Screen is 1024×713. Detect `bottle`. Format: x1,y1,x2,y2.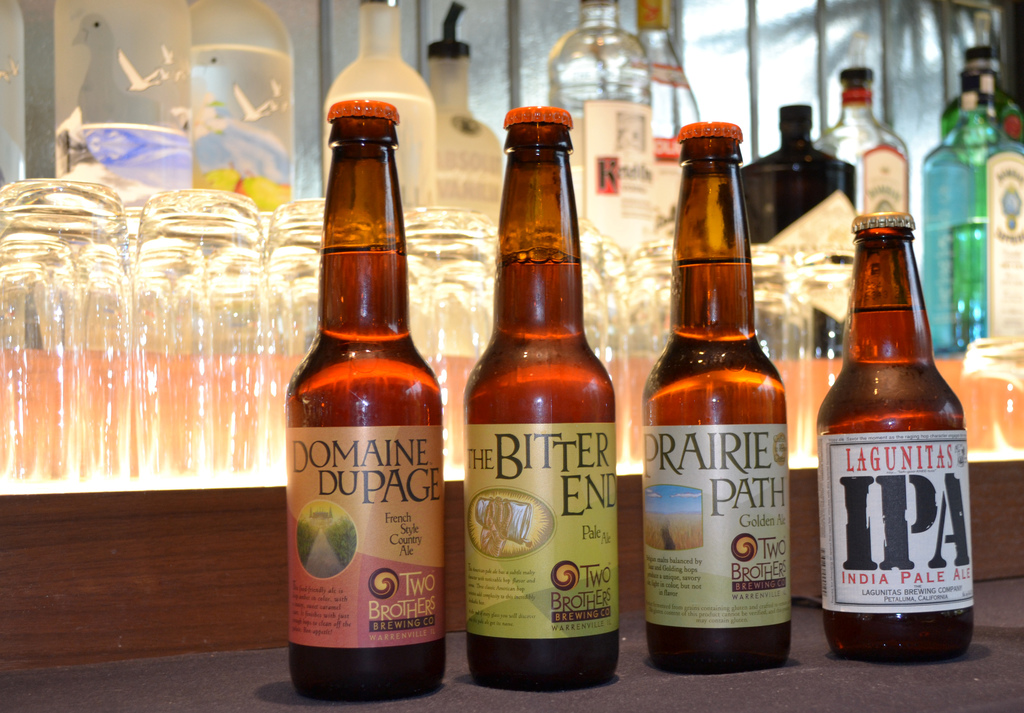
629,0,699,240.
